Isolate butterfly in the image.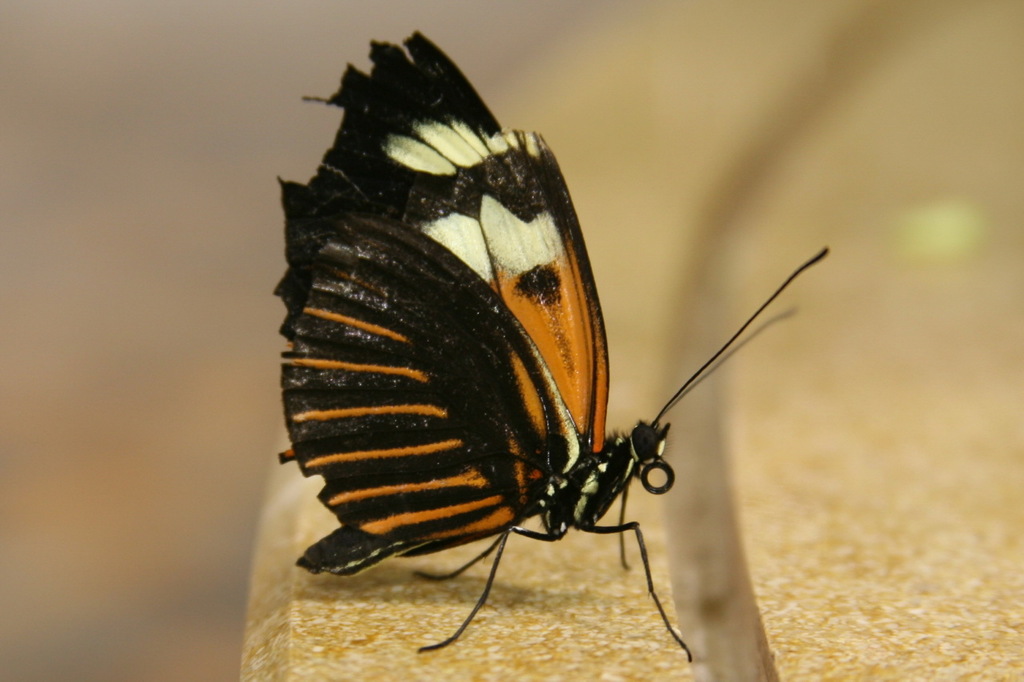
Isolated region: bbox(268, 26, 830, 681).
